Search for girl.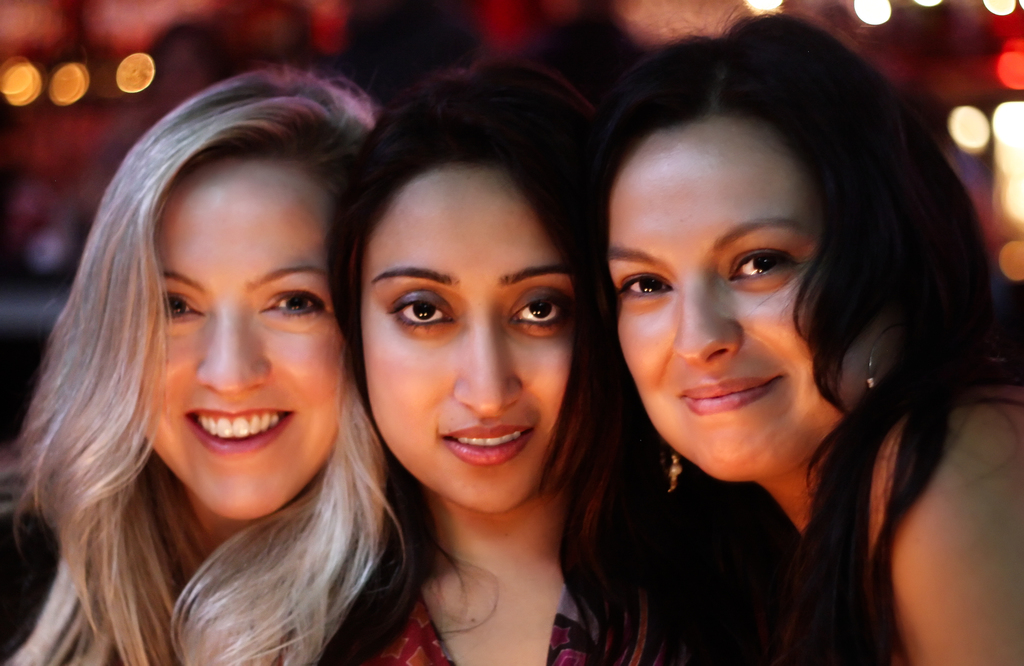
Found at bbox(321, 68, 669, 665).
